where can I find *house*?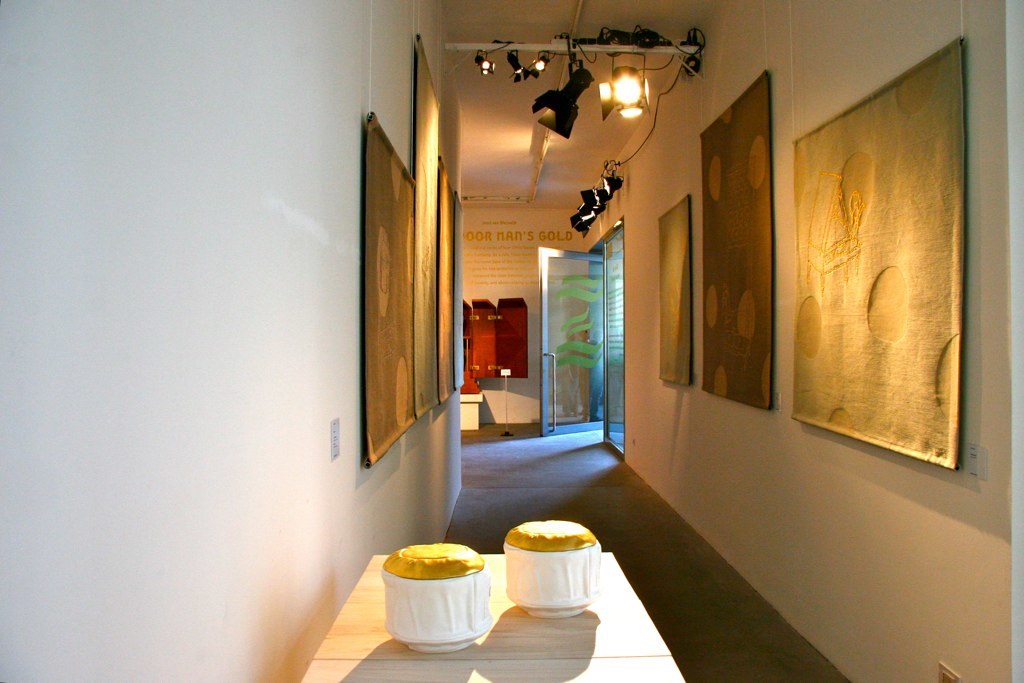
You can find it at {"x1": 0, "y1": 0, "x2": 1023, "y2": 682}.
